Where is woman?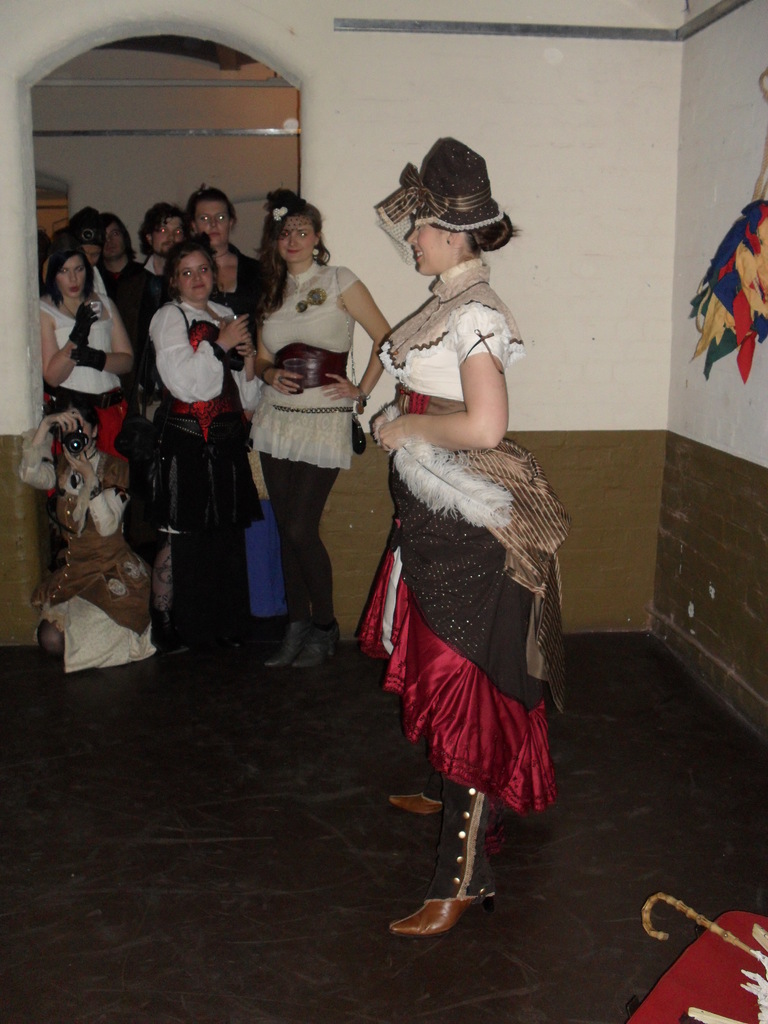
Rect(13, 396, 164, 664).
